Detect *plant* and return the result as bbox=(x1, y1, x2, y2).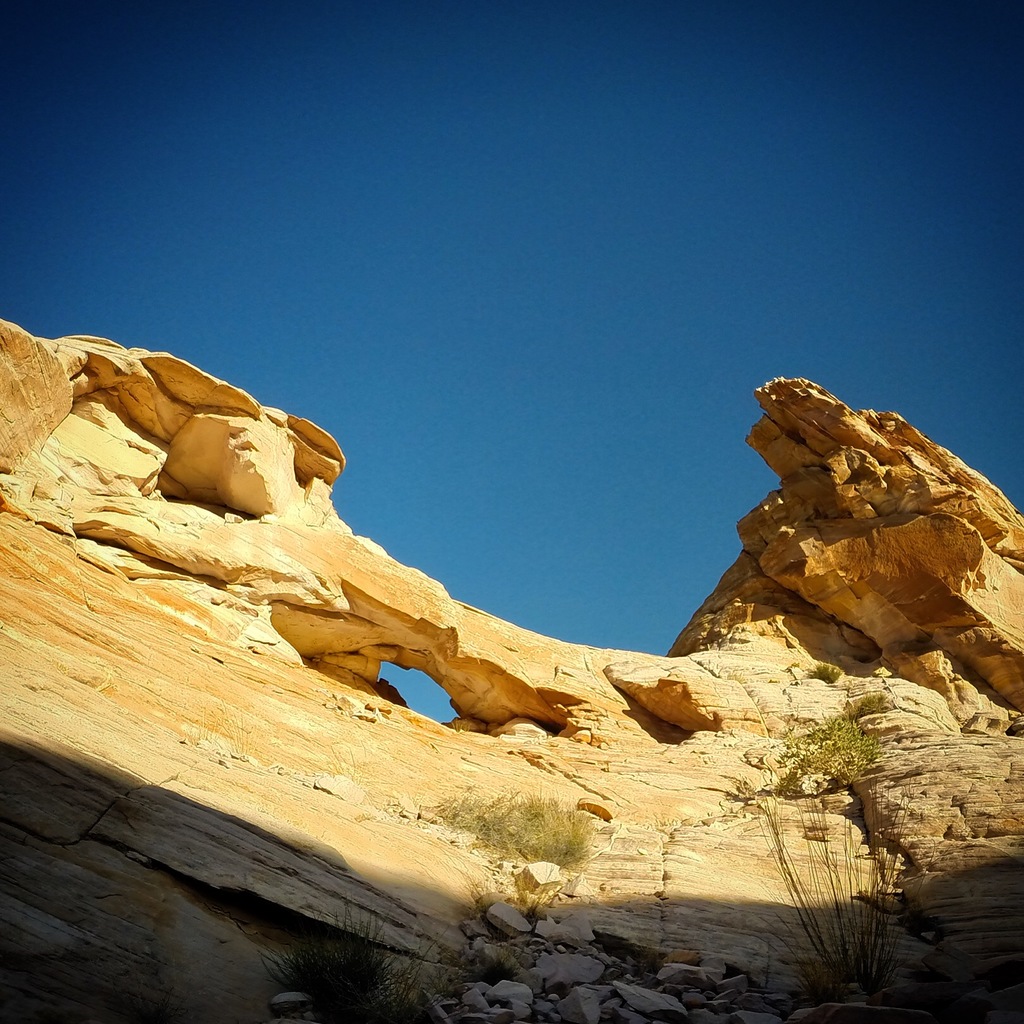
bbox=(728, 668, 746, 684).
